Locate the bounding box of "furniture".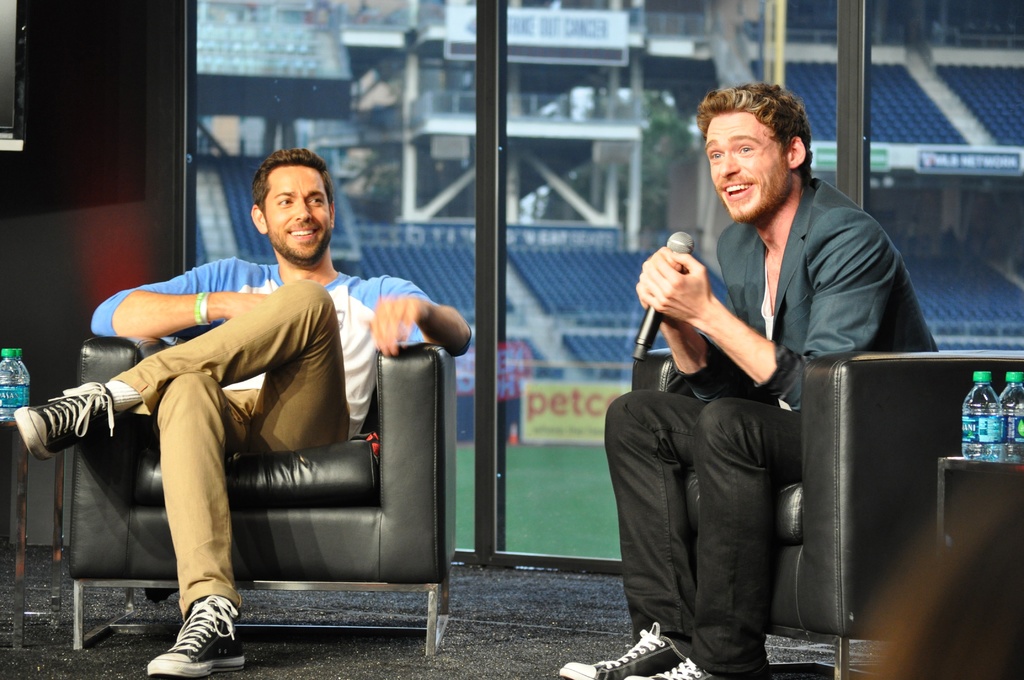
Bounding box: BBox(630, 344, 1023, 679).
